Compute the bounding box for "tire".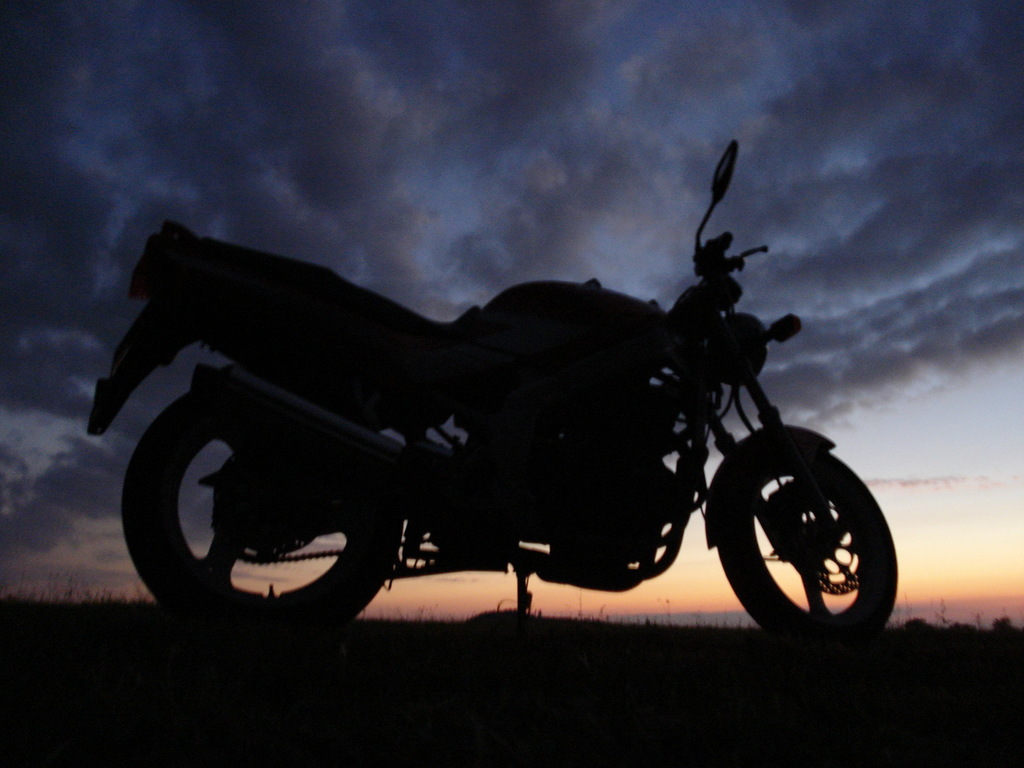
<box>117,373,392,644</box>.
